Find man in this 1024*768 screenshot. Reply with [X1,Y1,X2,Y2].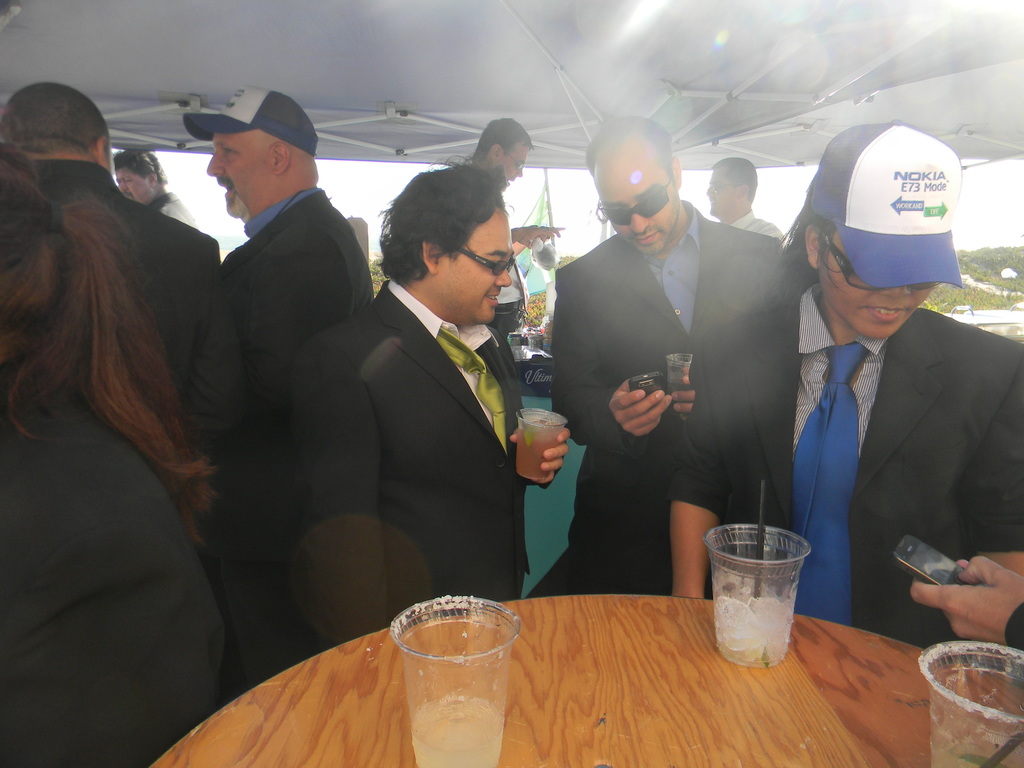
[0,81,232,559].
